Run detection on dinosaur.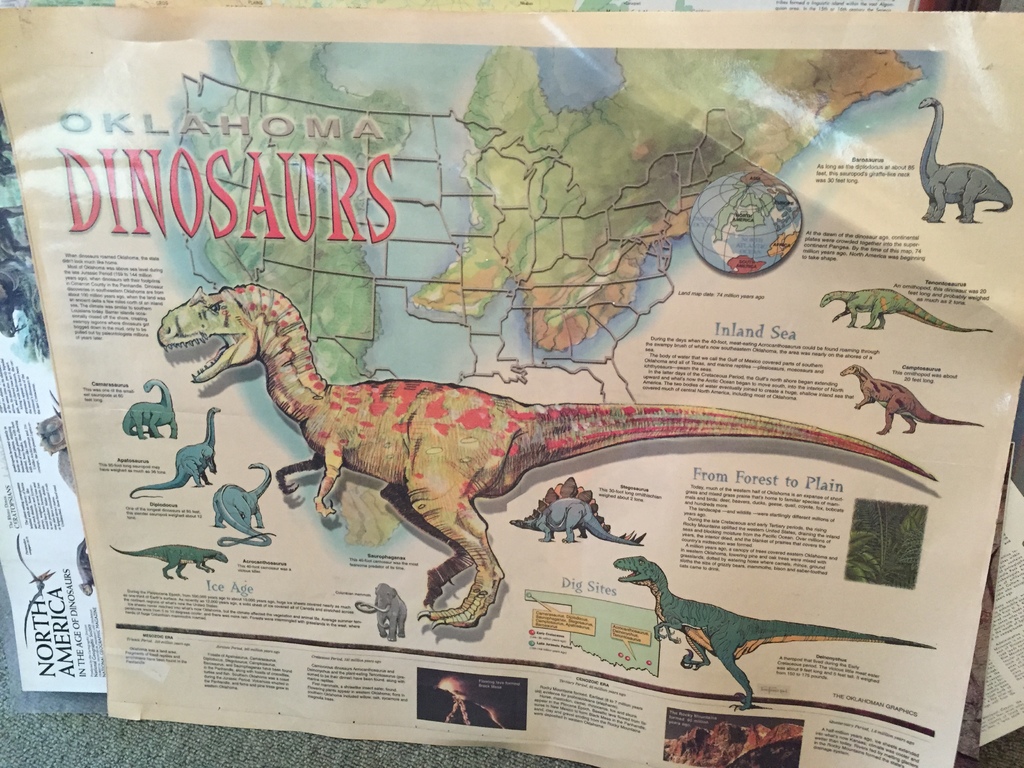
Result: region(505, 474, 645, 542).
